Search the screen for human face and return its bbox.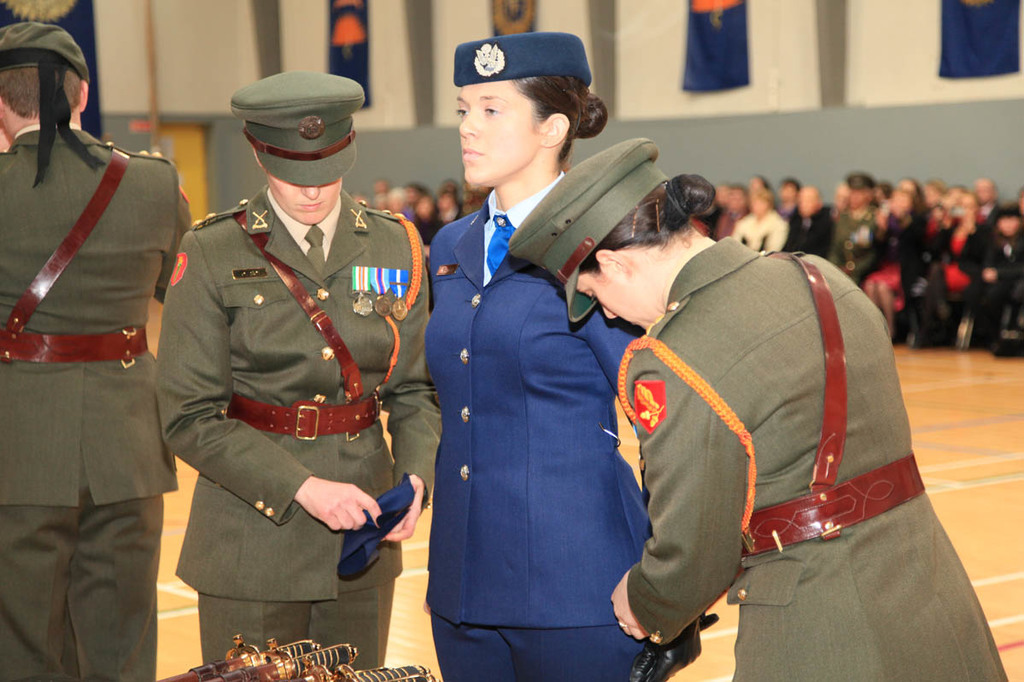
Found: BBox(449, 87, 551, 199).
